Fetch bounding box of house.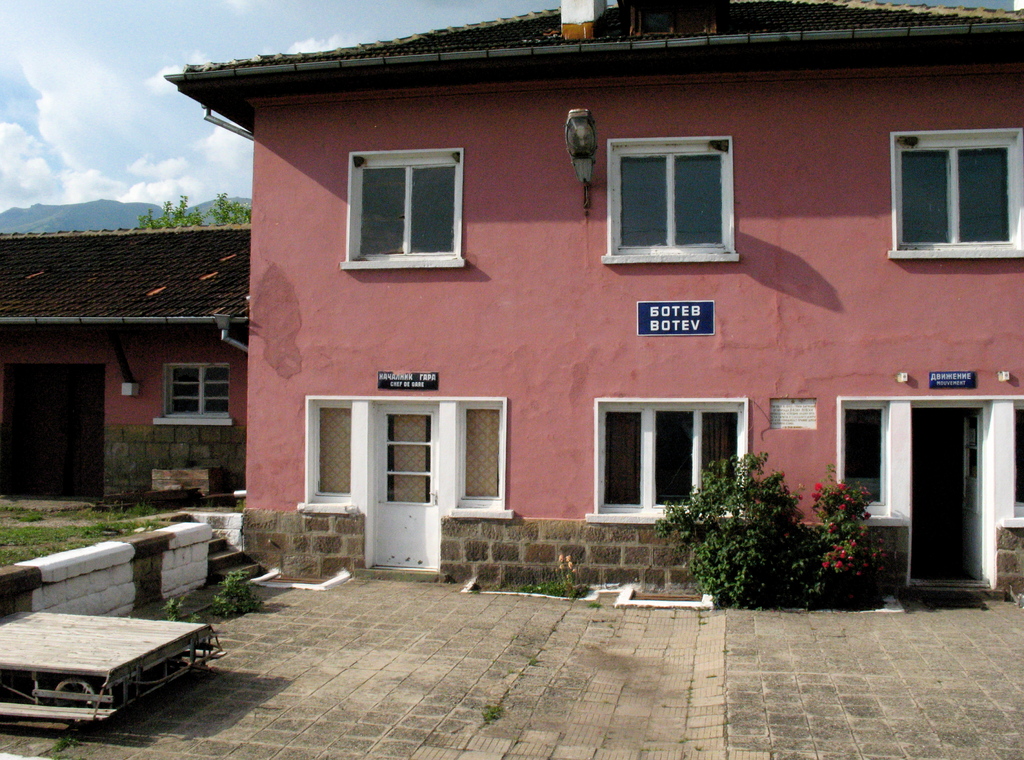
Bbox: box=[0, 217, 240, 498].
